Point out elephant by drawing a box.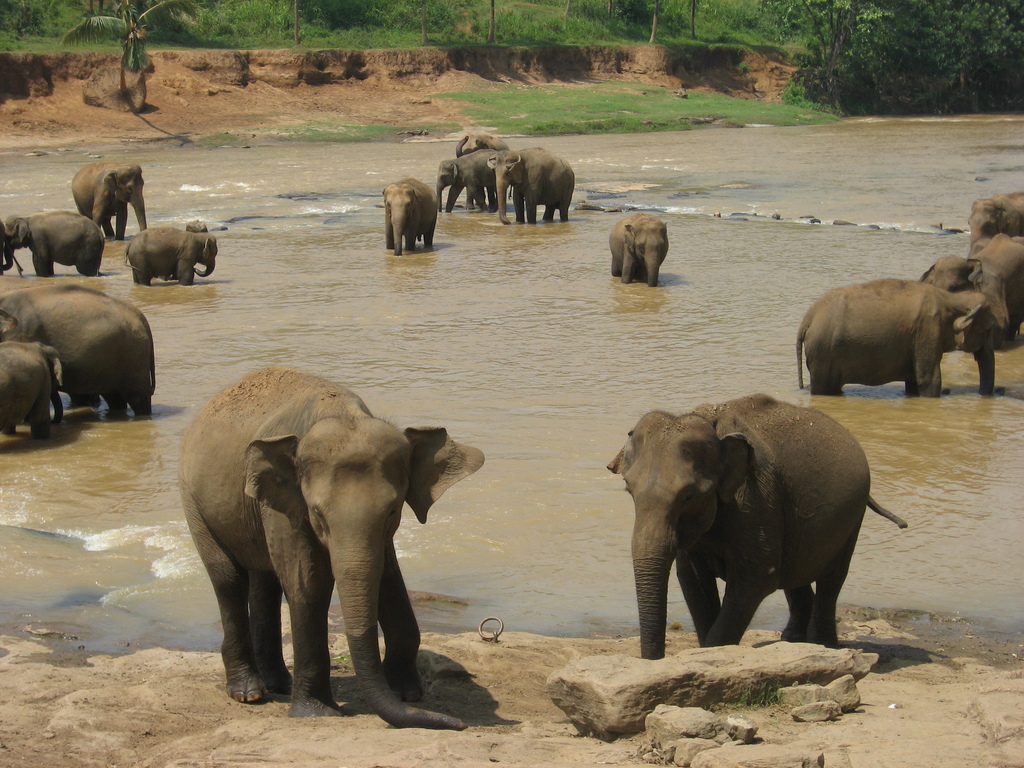
crop(462, 126, 497, 170).
